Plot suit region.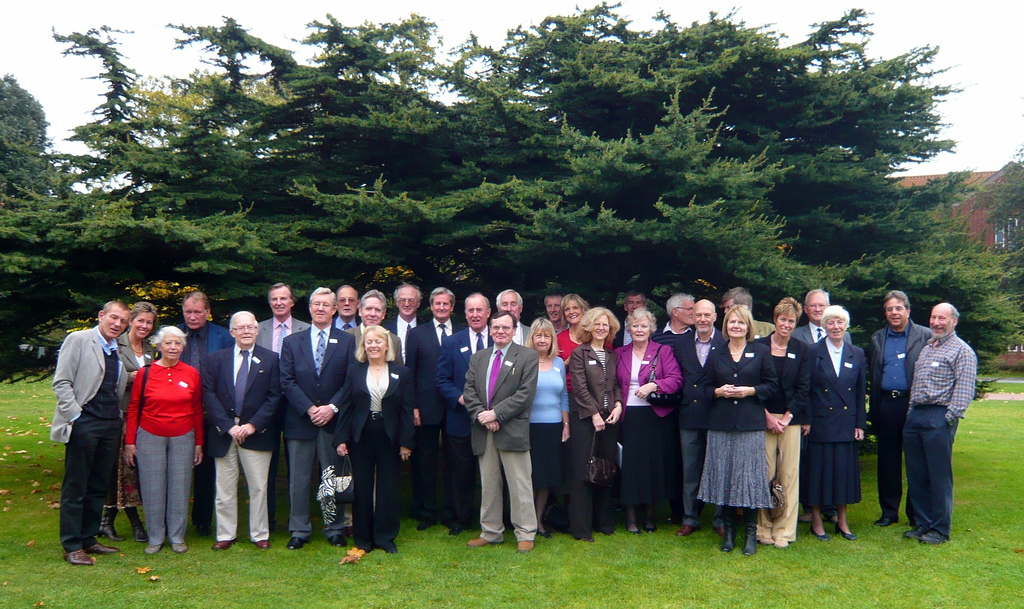
Plotted at box=[809, 332, 867, 514].
